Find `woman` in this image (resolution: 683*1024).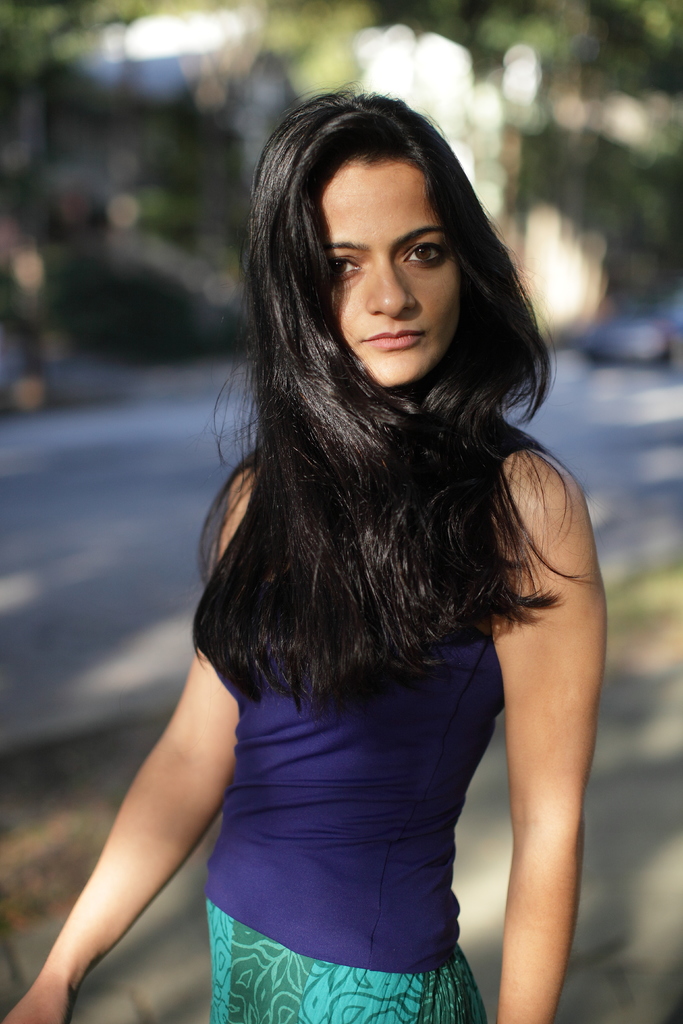
[left=94, top=90, right=620, bottom=1012].
